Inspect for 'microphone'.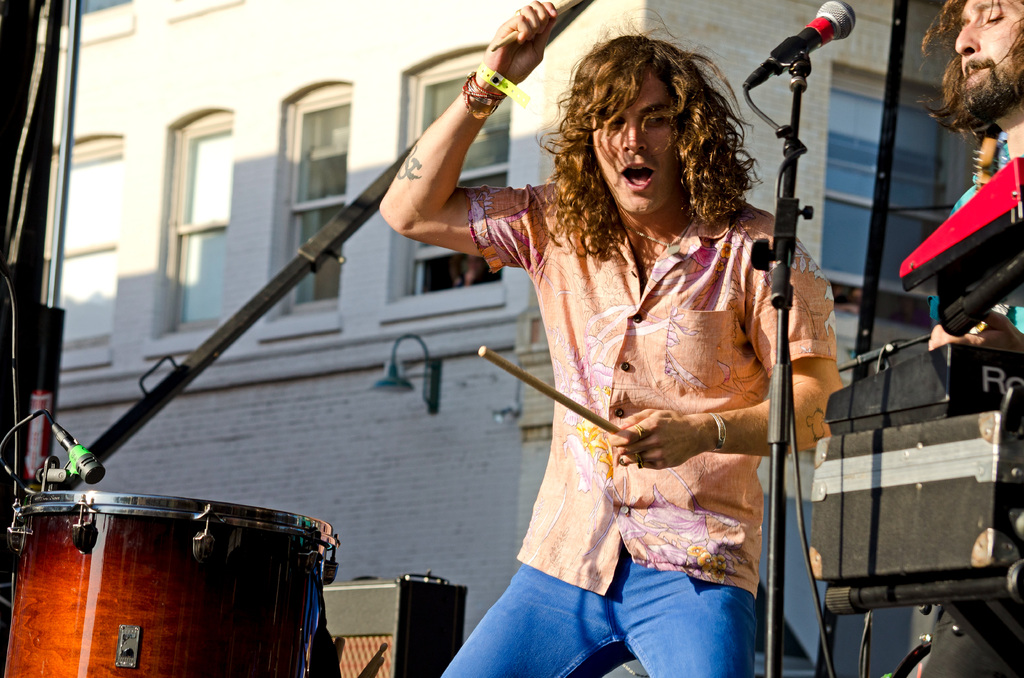
Inspection: {"left": 733, "top": 0, "right": 859, "bottom": 97}.
